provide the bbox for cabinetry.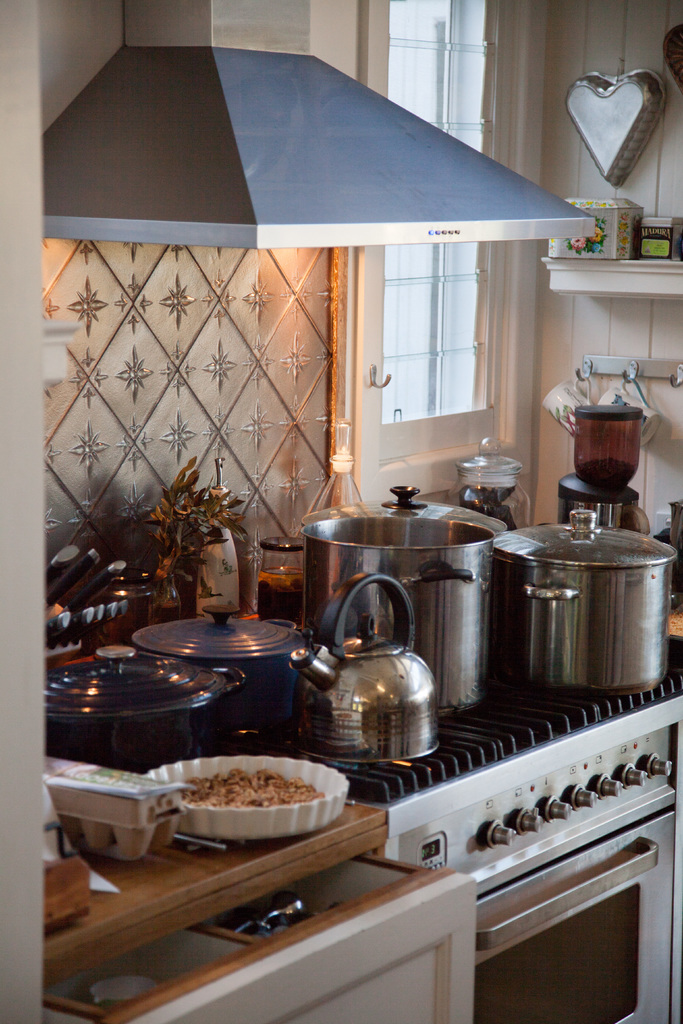
region(0, 659, 682, 1023).
